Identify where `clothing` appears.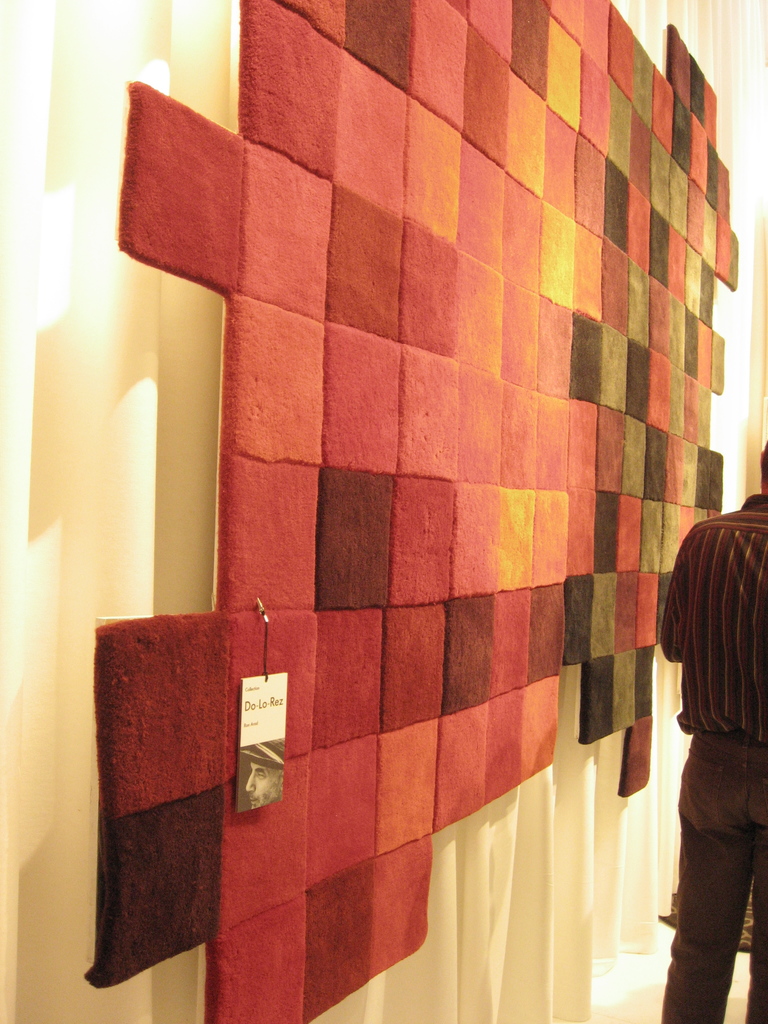
Appears at x1=646, y1=509, x2=766, y2=949.
